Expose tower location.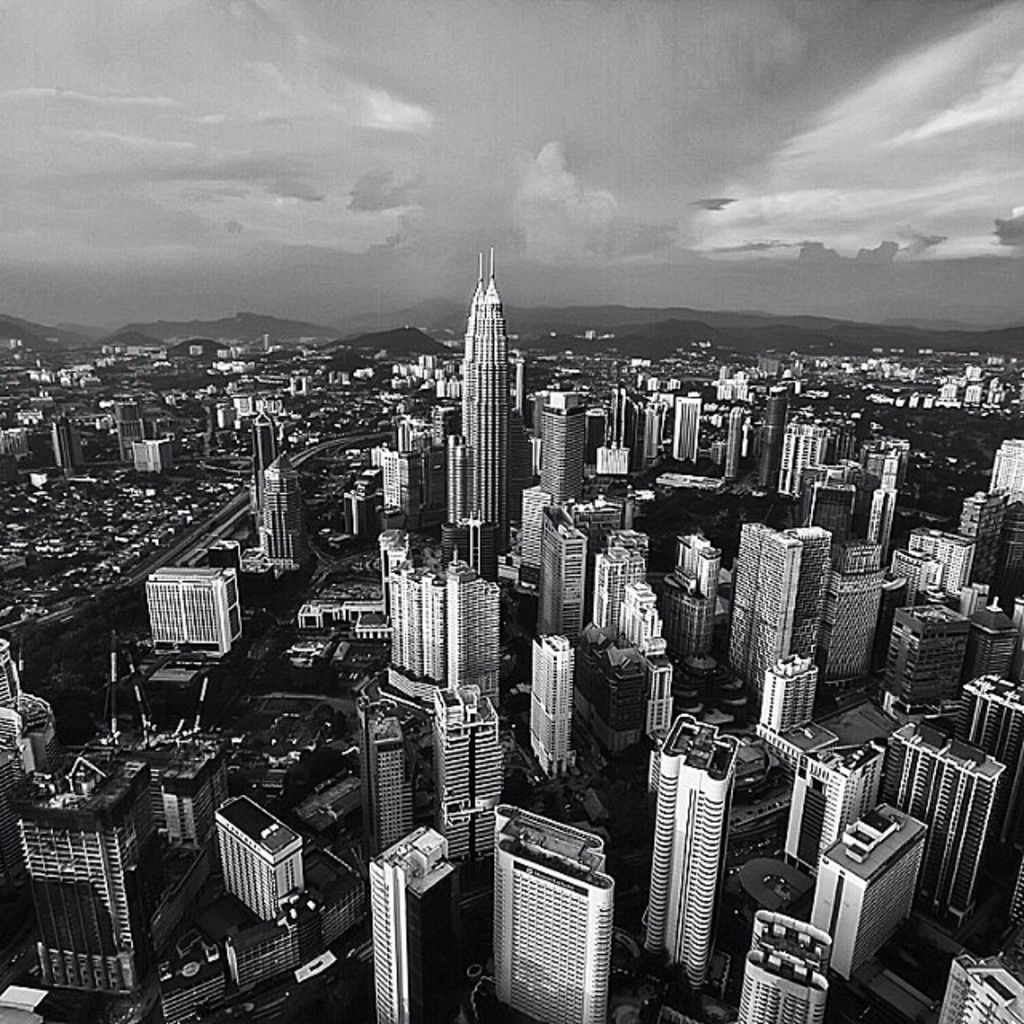
Exposed at pyautogui.locateOnScreen(539, 502, 584, 635).
